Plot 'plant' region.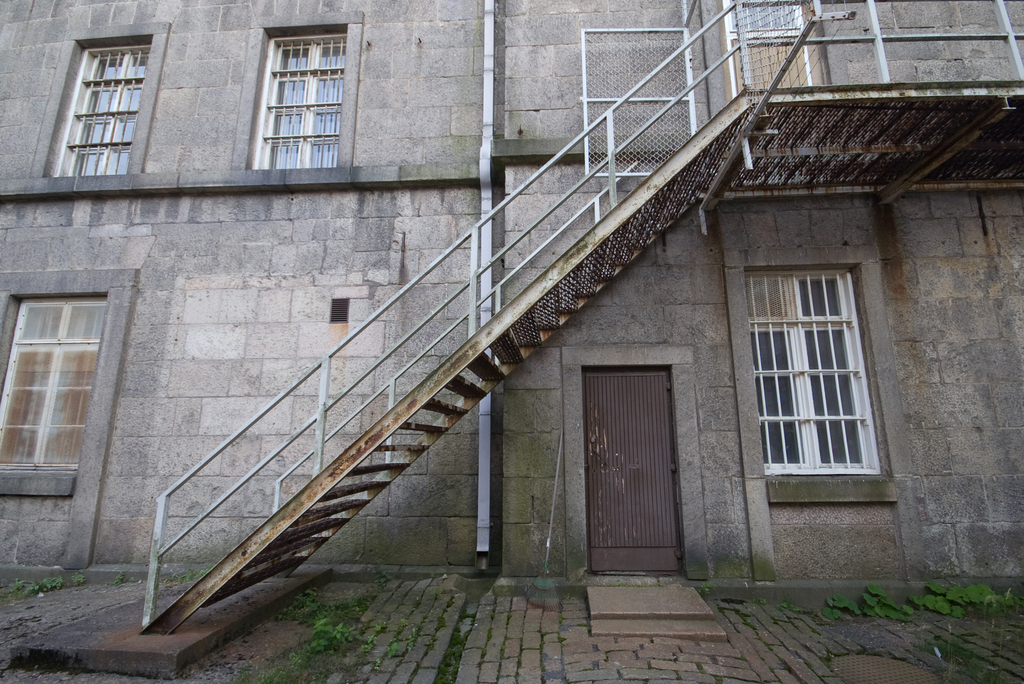
Plotted at 386,638,396,658.
